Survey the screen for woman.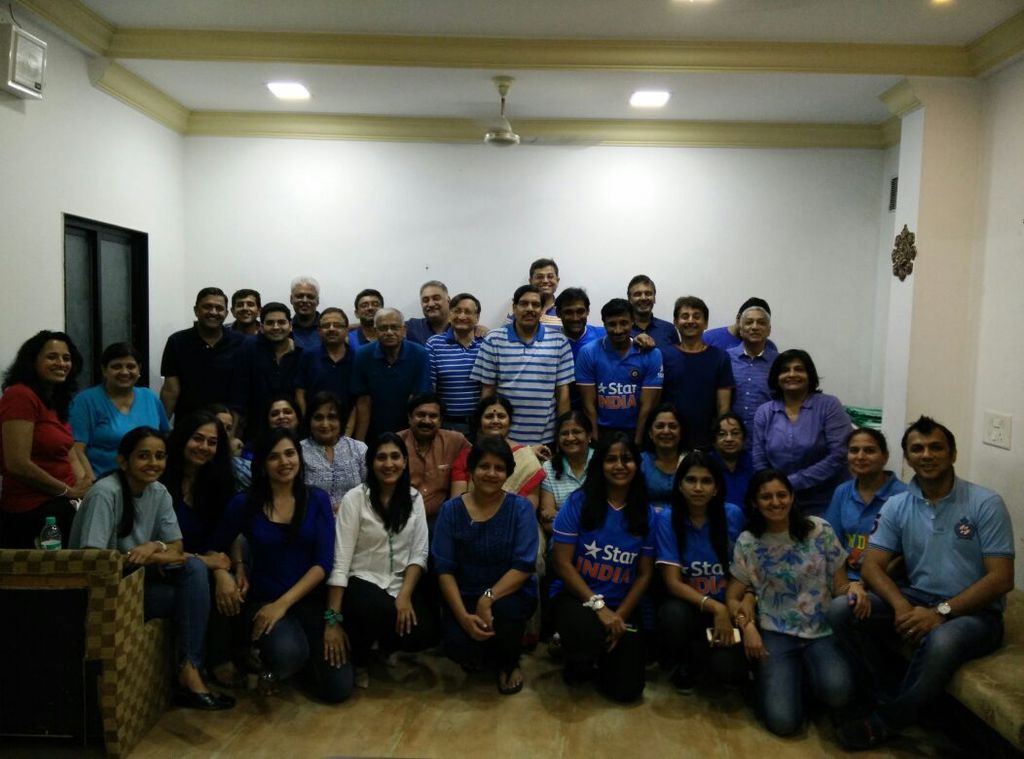
Survey found: Rect(72, 345, 169, 482).
